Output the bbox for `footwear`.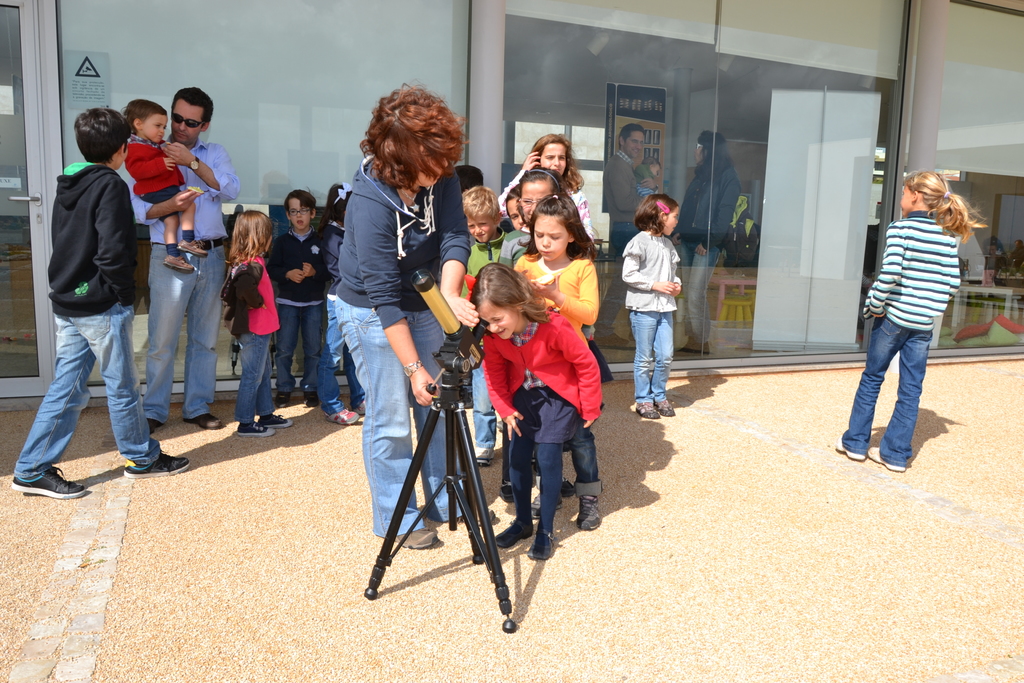
573/496/602/531.
